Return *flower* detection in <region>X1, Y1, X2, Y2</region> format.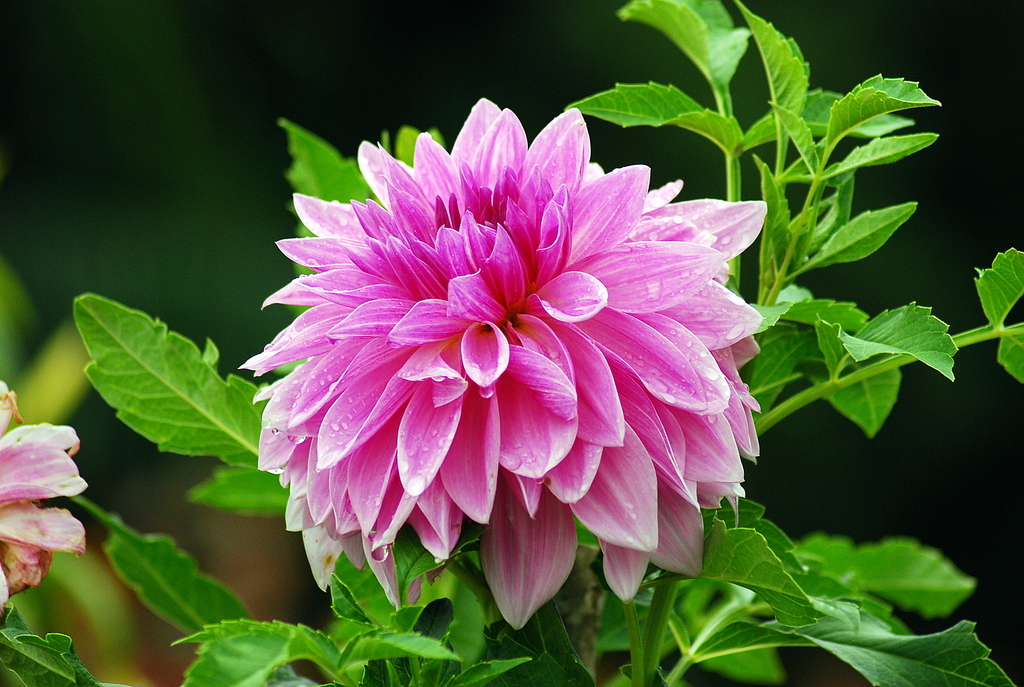
<region>0, 380, 86, 605</region>.
